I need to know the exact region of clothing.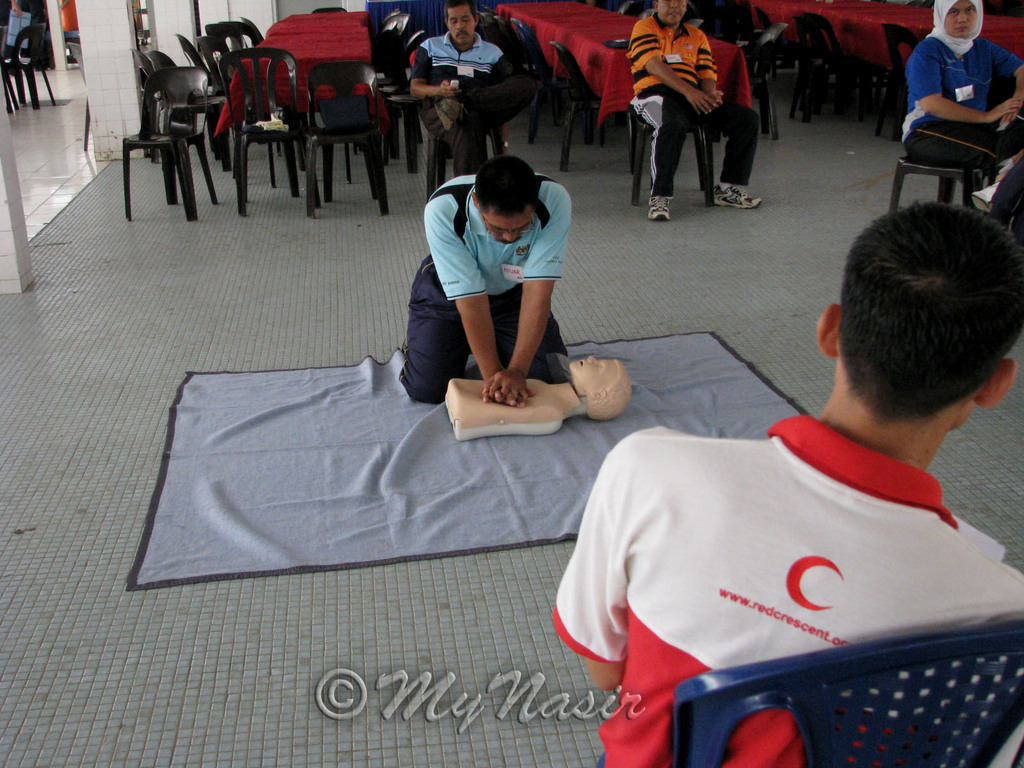
Region: [901, 0, 1023, 225].
